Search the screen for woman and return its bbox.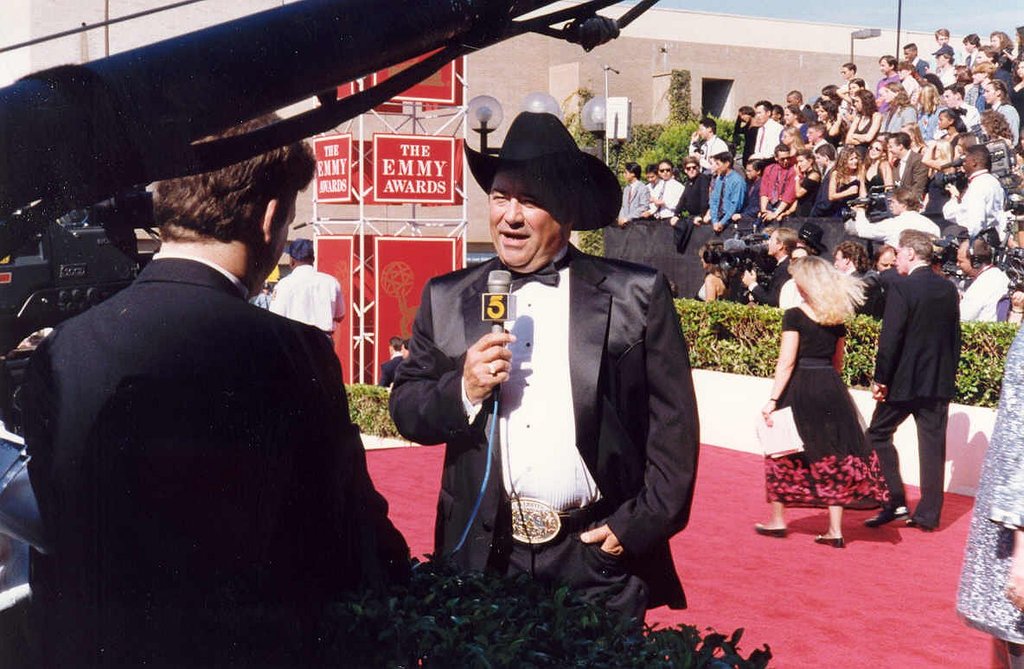
Found: 786/104/816/143.
